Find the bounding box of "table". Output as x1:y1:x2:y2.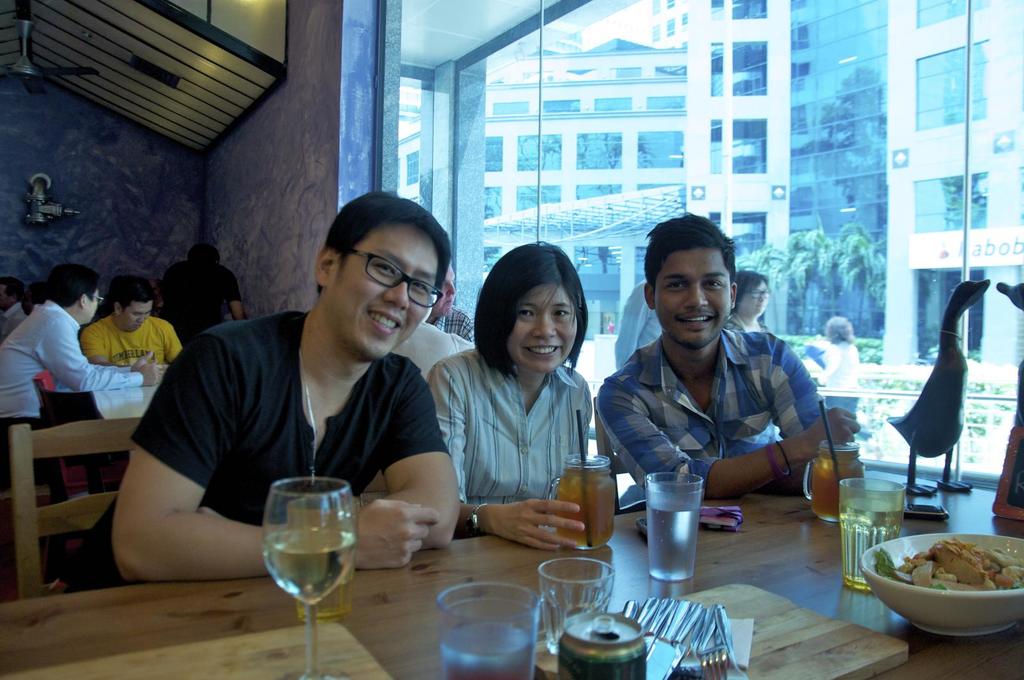
0:469:1023:679.
